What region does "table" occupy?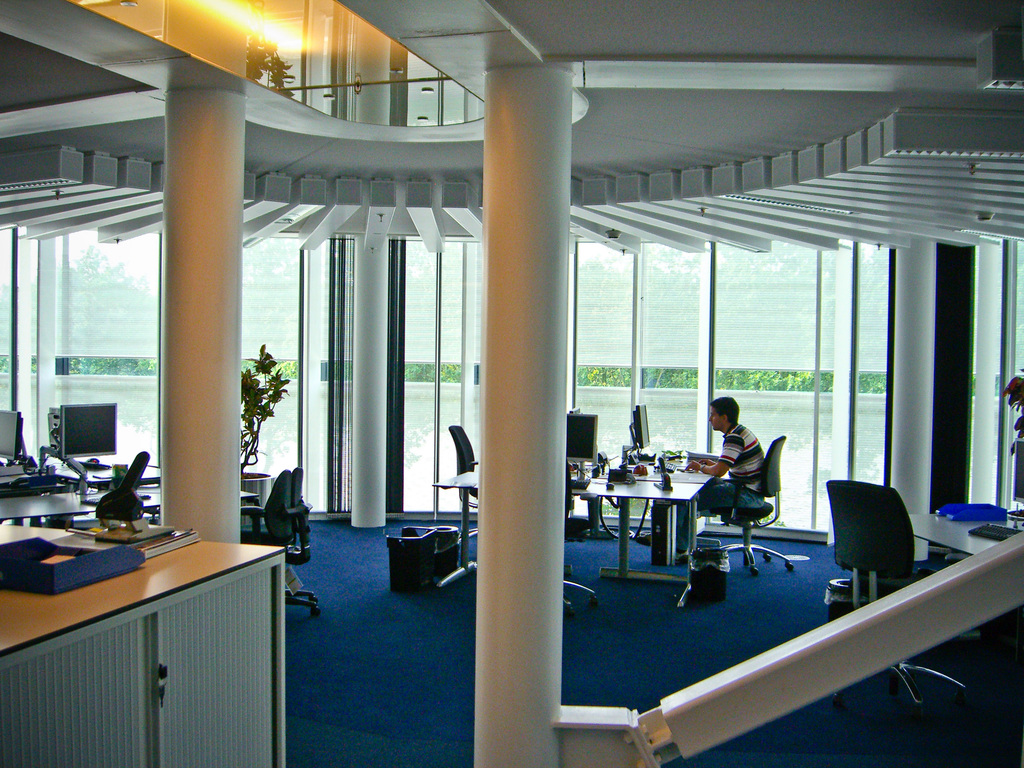
bbox=(436, 449, 712, 626).
